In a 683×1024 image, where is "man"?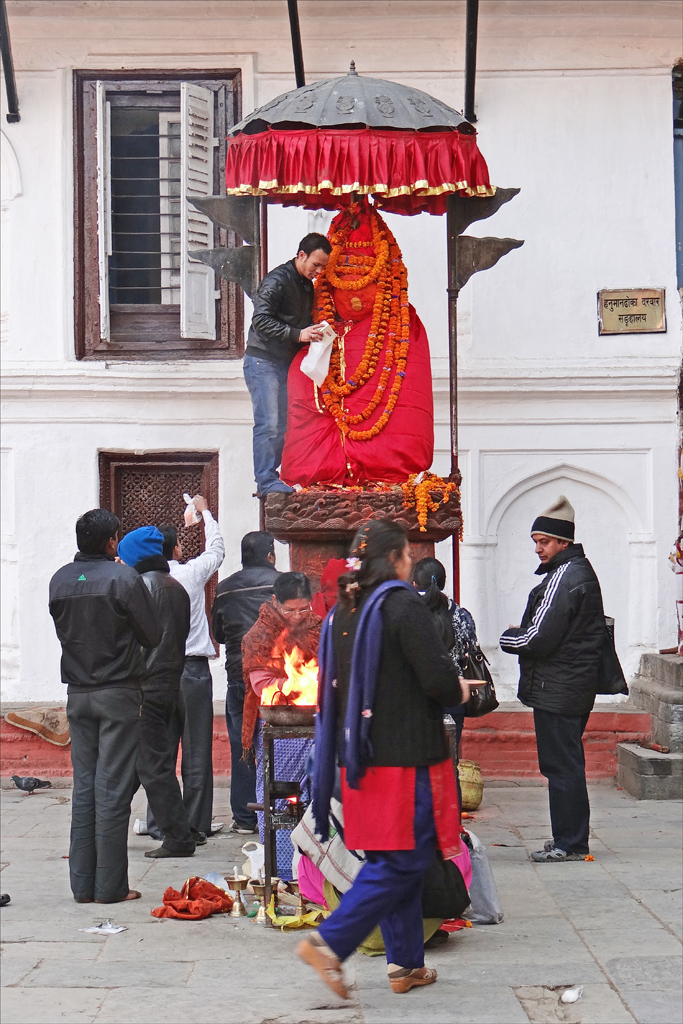
<box>497,506,631,862</box>.
